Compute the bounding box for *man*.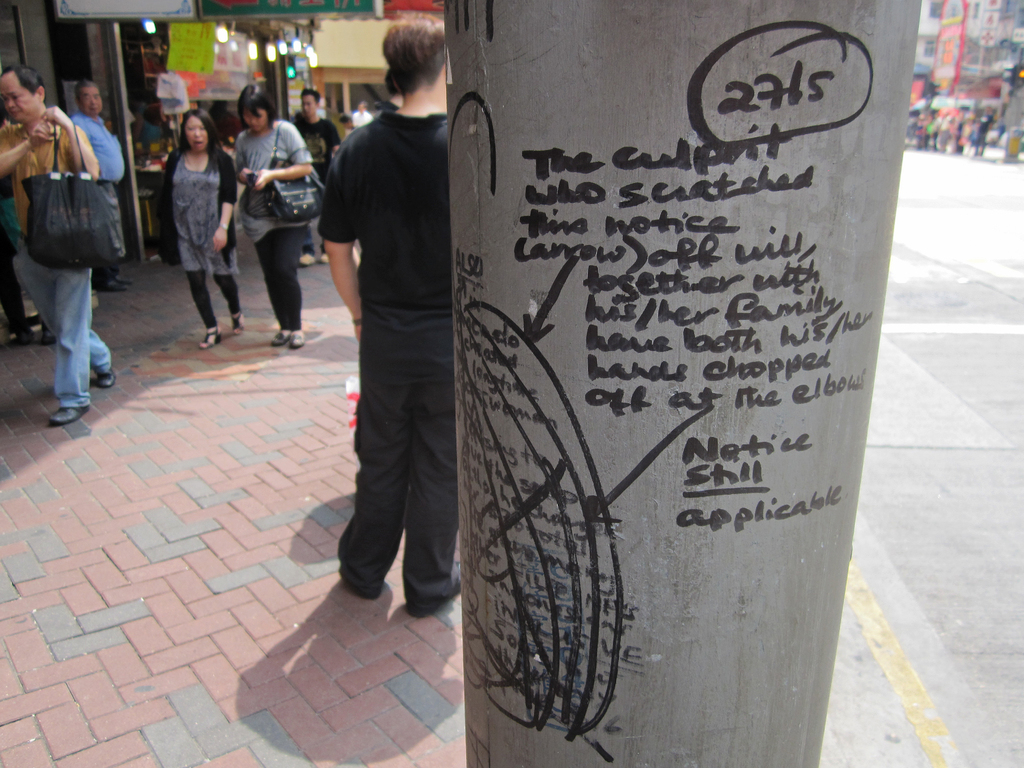
<box>289,84,355,269</box>.
